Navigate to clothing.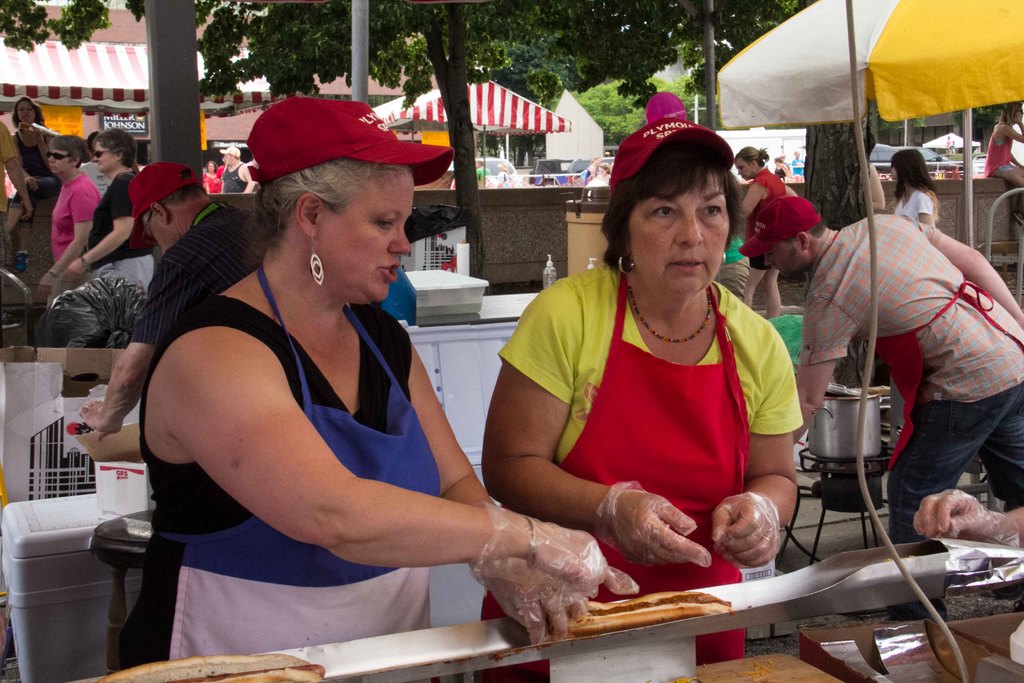
Navigation target: left=733, top=160, right=809, bottom=281.
